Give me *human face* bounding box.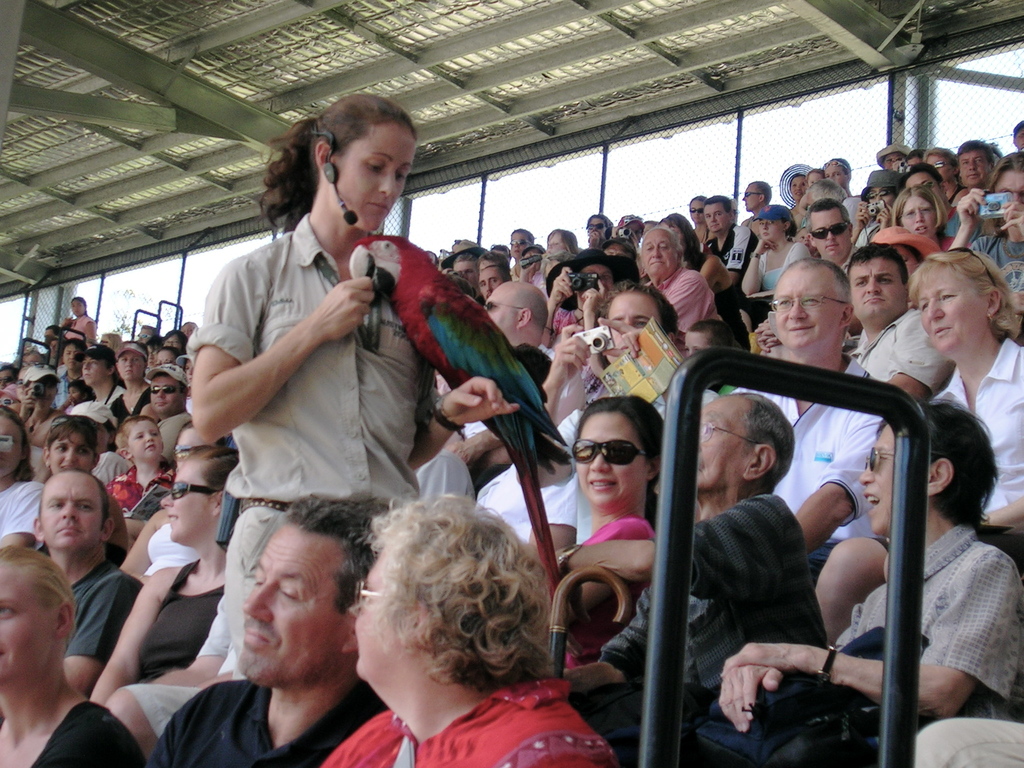
select_region(574, 413, 643, 506).
